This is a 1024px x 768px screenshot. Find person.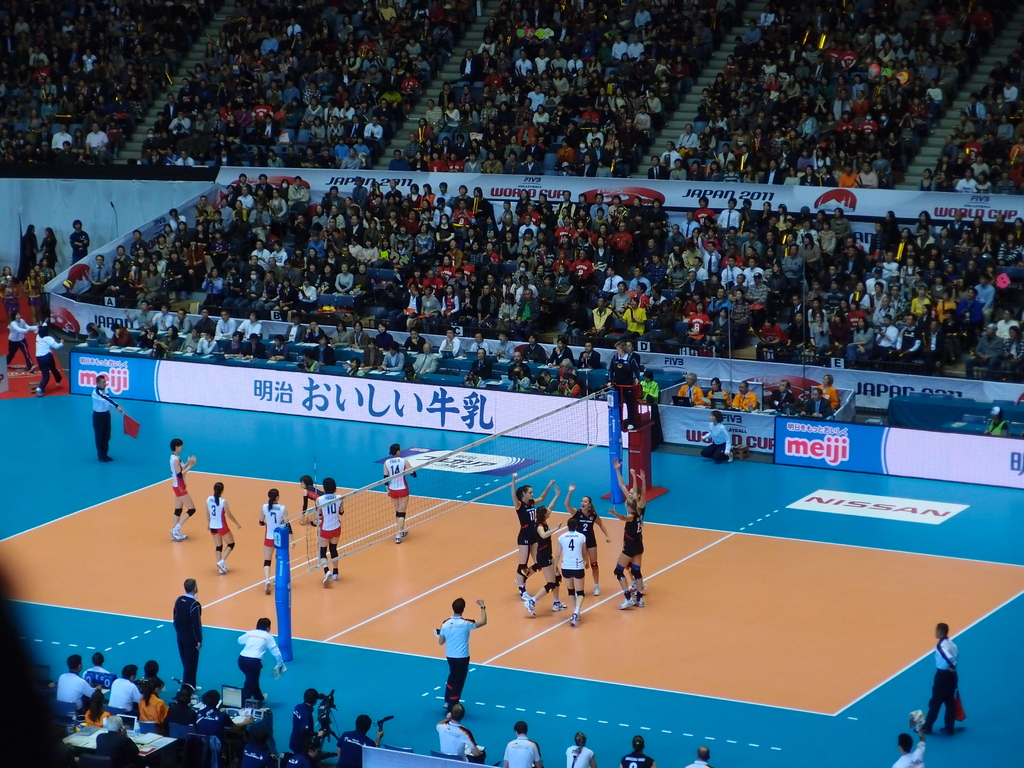
Bounding box: (797,387,833,419).
